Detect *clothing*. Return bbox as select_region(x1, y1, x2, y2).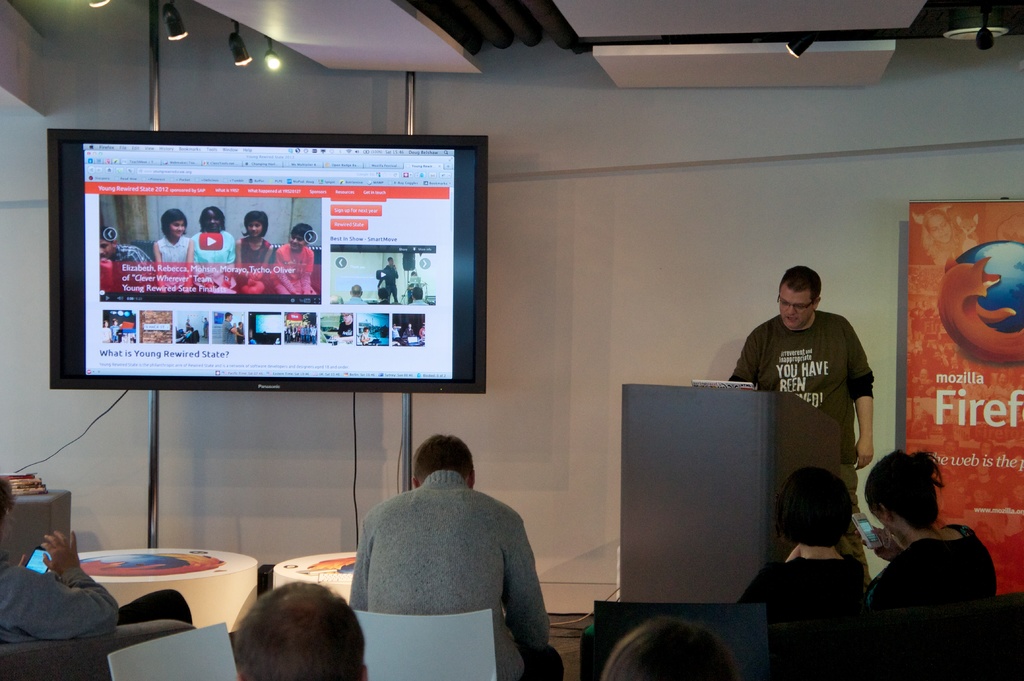
select_region(384, 261, 400, 300).
